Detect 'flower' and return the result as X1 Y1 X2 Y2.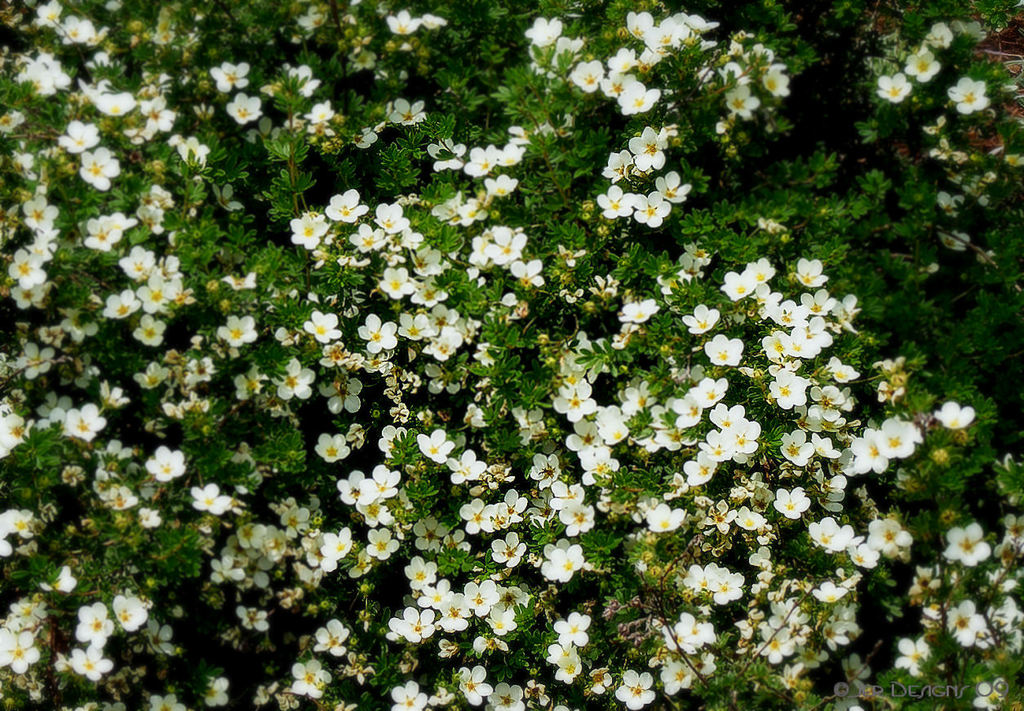
877 66 911 102.
